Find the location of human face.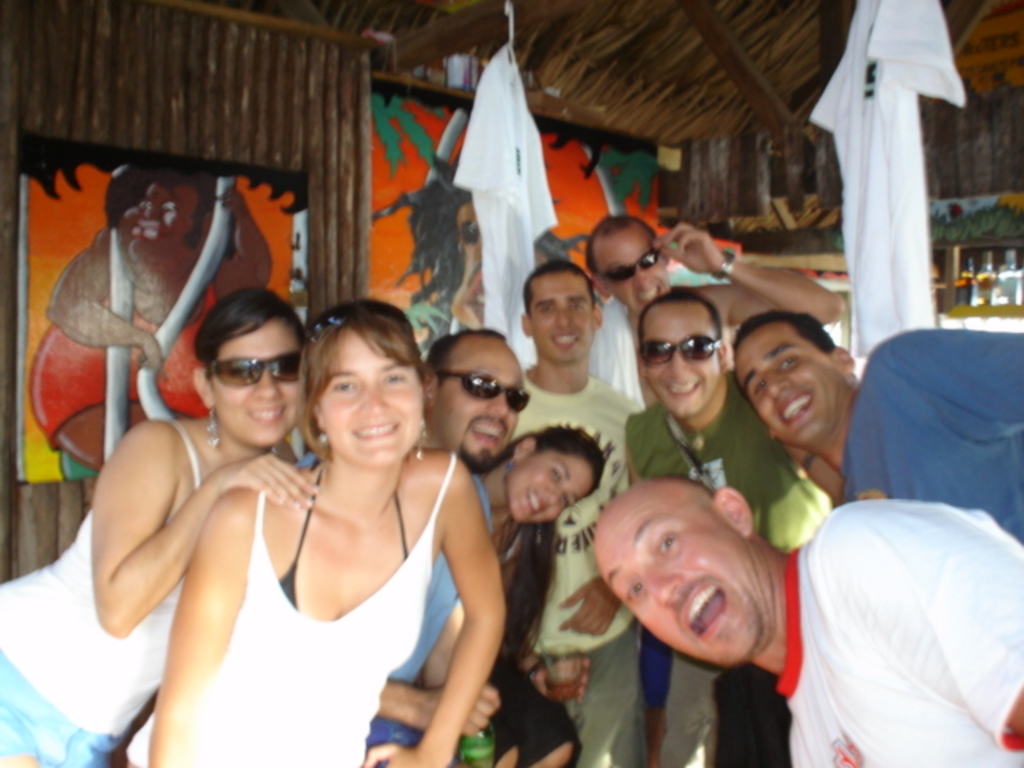
Location: Rect(506, 446, 594, 528).
